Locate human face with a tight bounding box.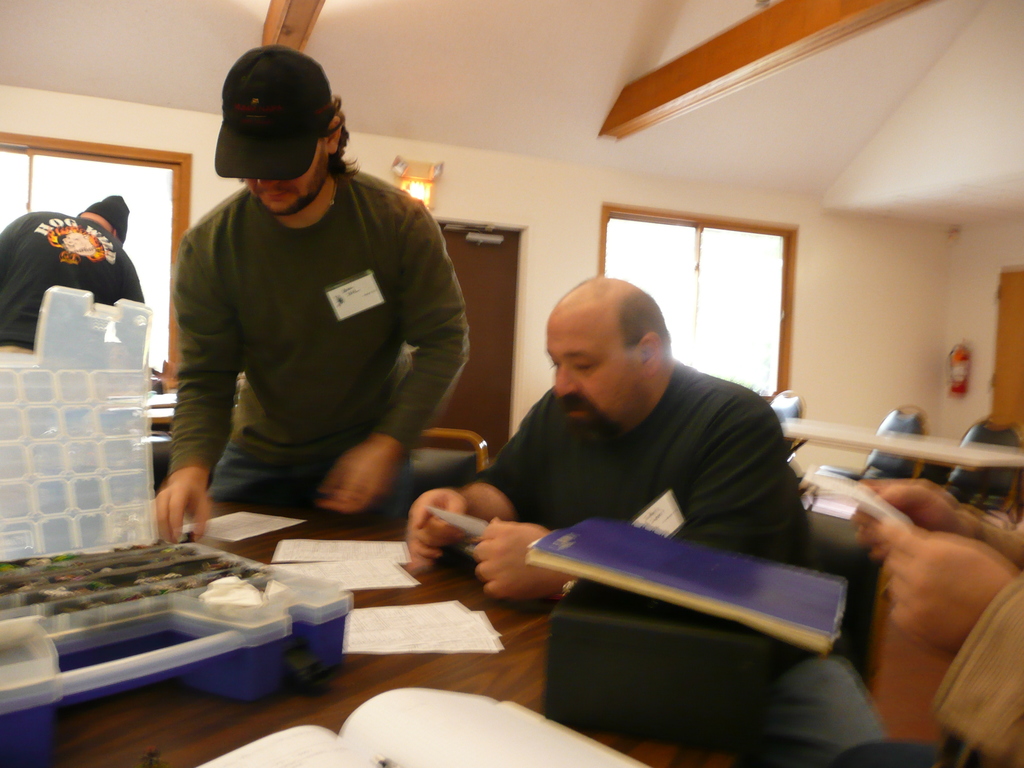
546,317,644,441.
